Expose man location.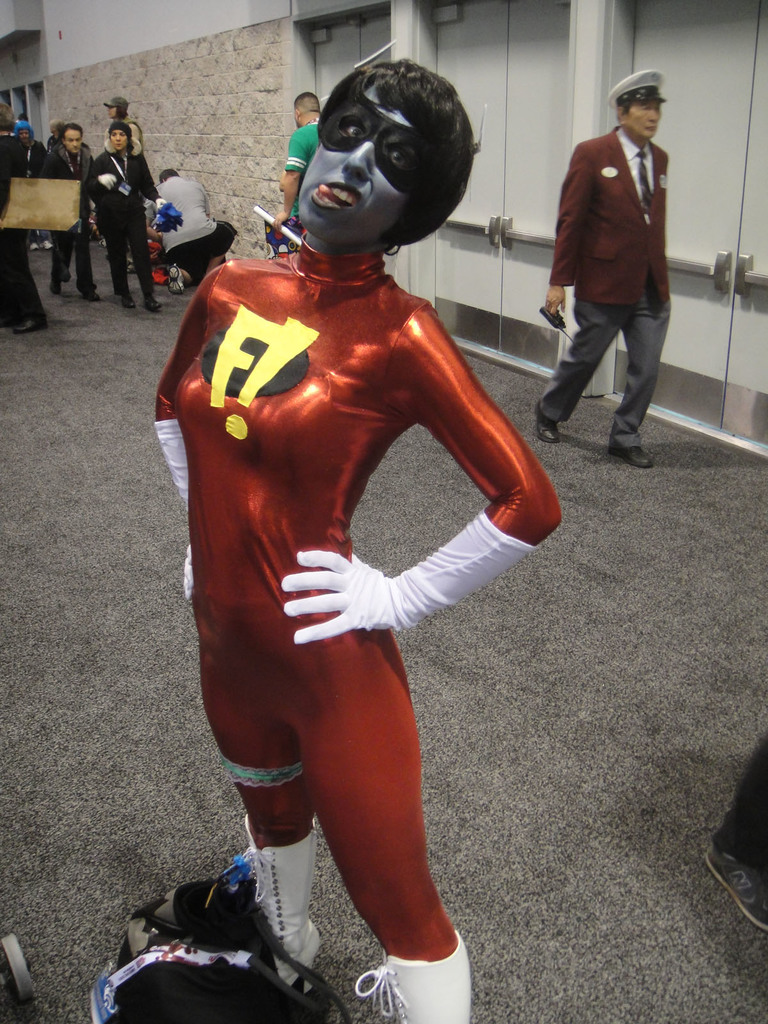
Exposed at (276,88,323,247).
